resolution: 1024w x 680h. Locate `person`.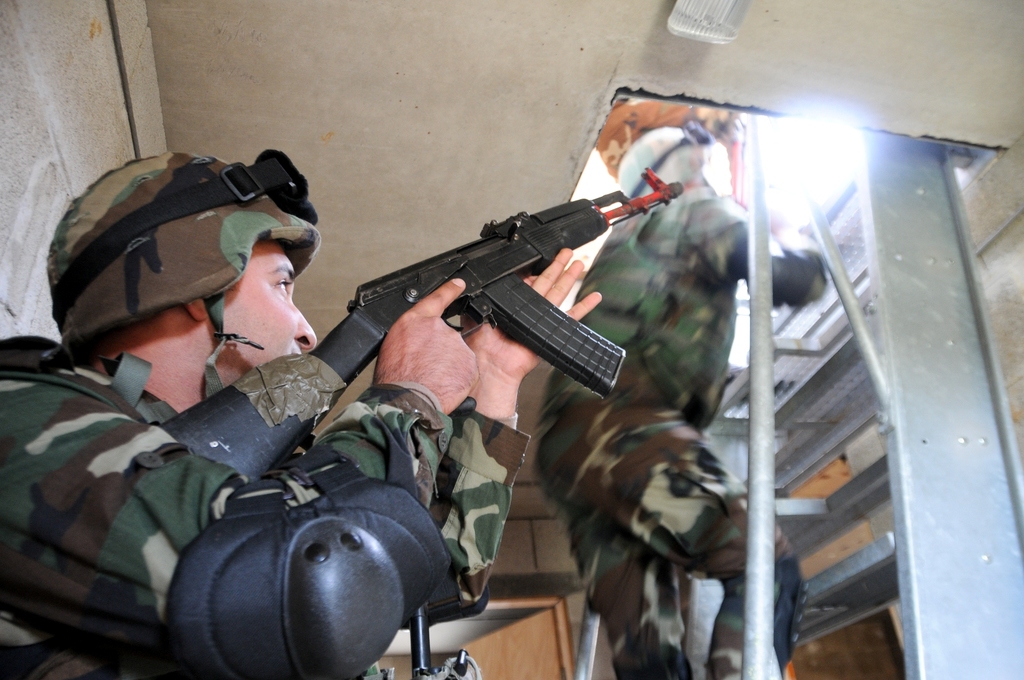
(531, 131, 831, 679).
